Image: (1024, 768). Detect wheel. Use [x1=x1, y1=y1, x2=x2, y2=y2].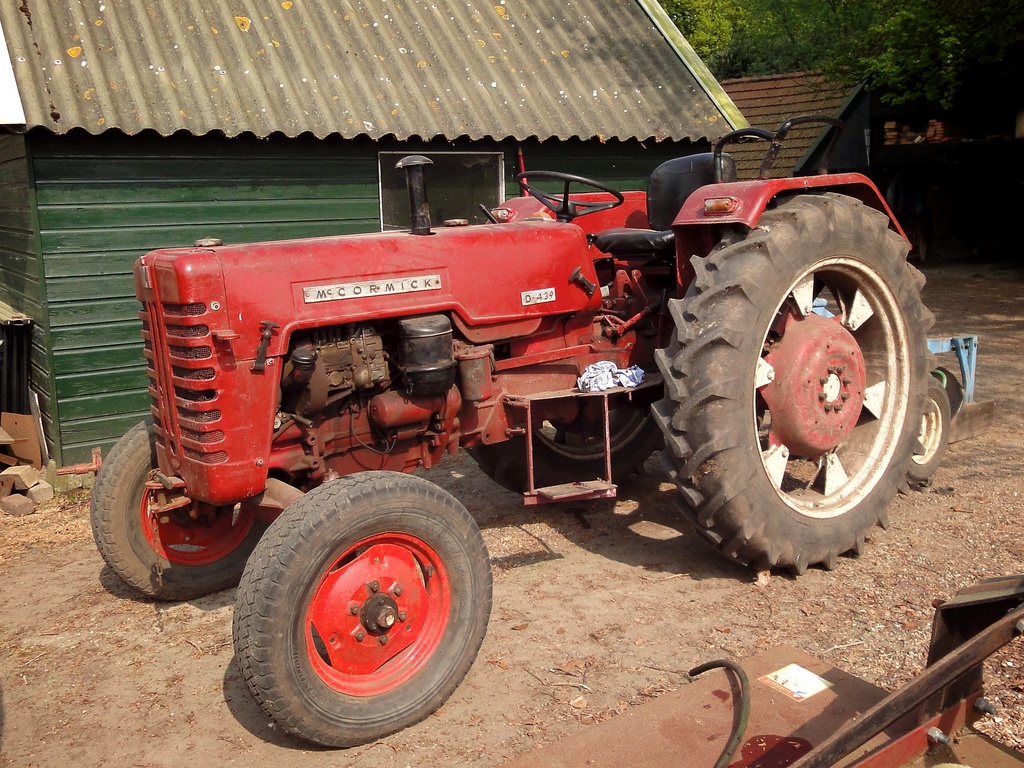
[x1=93, y1=414, x2=282, y2=598].
